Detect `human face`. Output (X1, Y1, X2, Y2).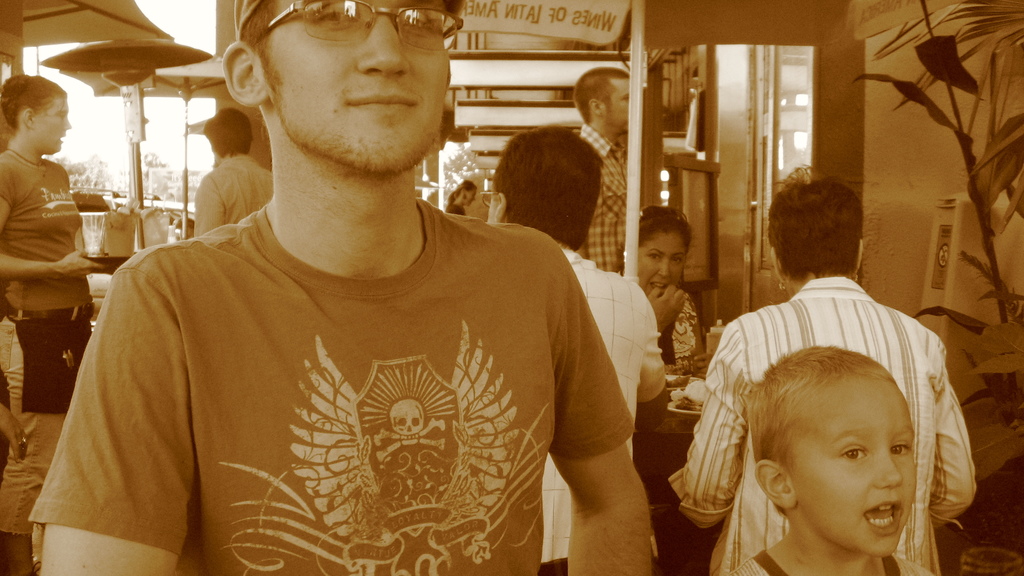
(34, 97, 72, 157).
